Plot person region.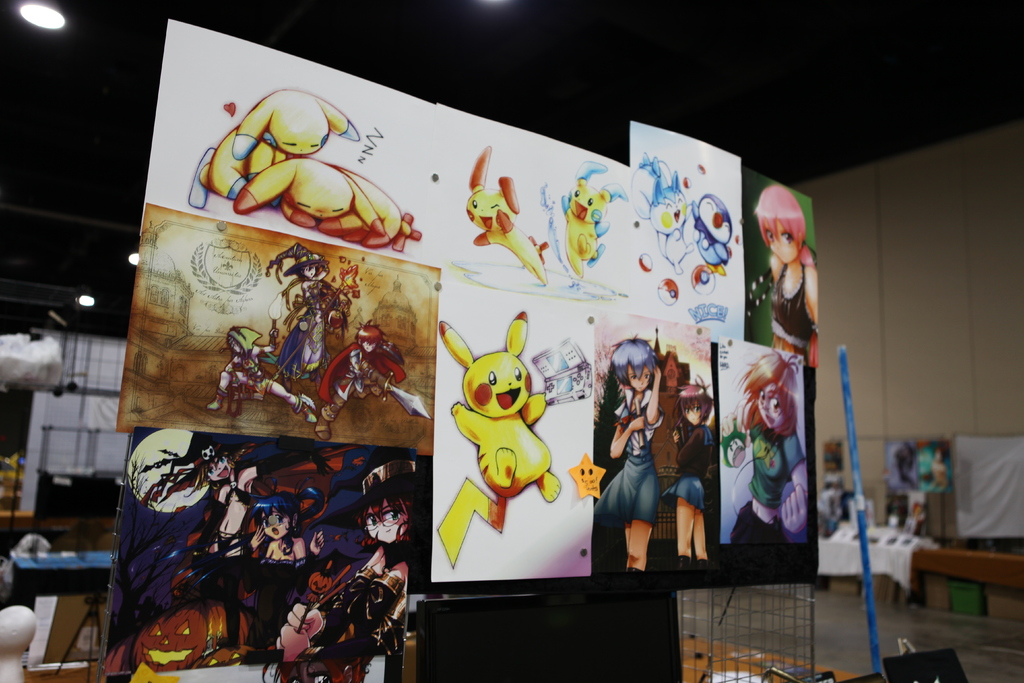
Plotted at {"left": 667, "top": 375, "right": 714, "bottom": 568}.
